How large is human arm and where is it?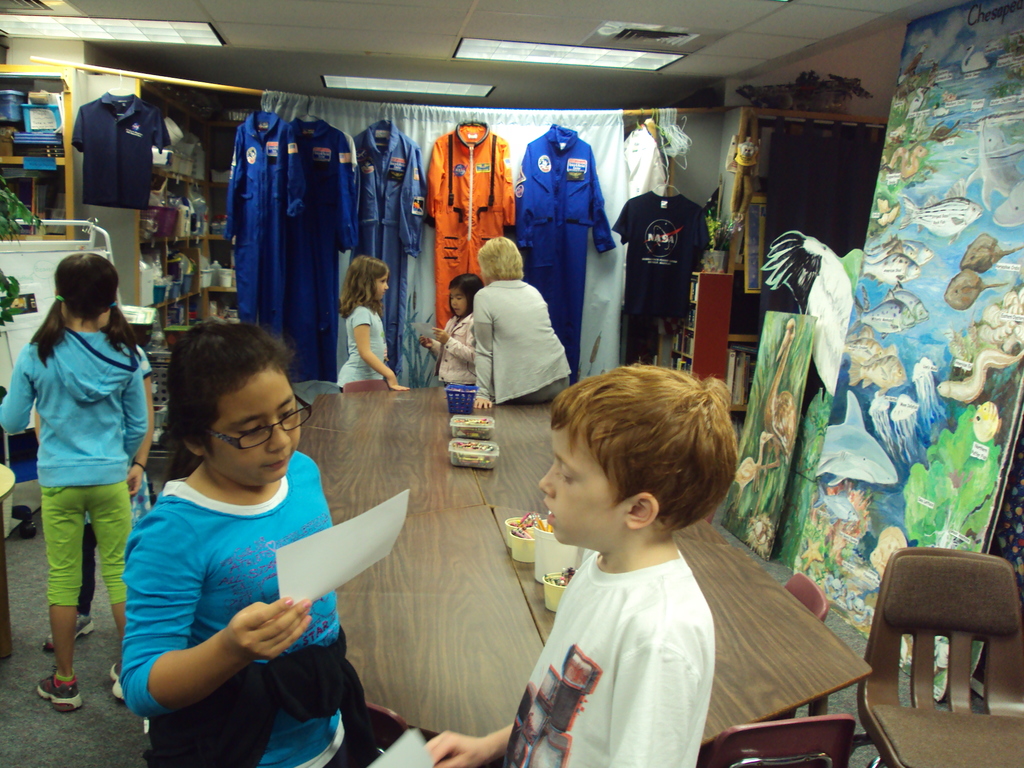
Bounding box: 444/319/477/367.
